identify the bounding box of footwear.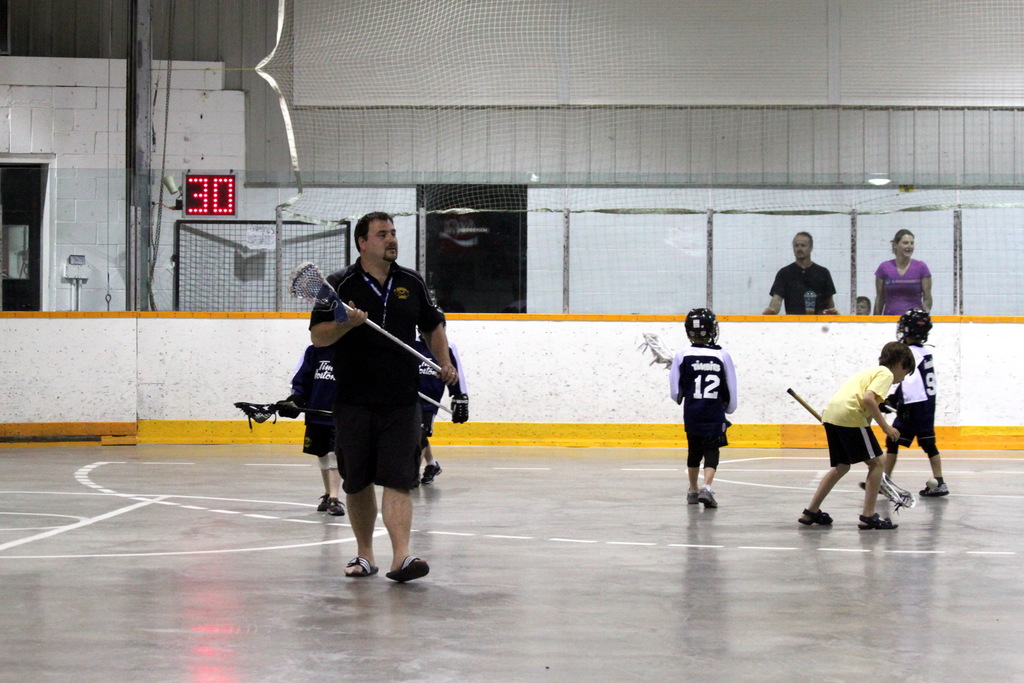
BBox(915, 475, 950, 498).
